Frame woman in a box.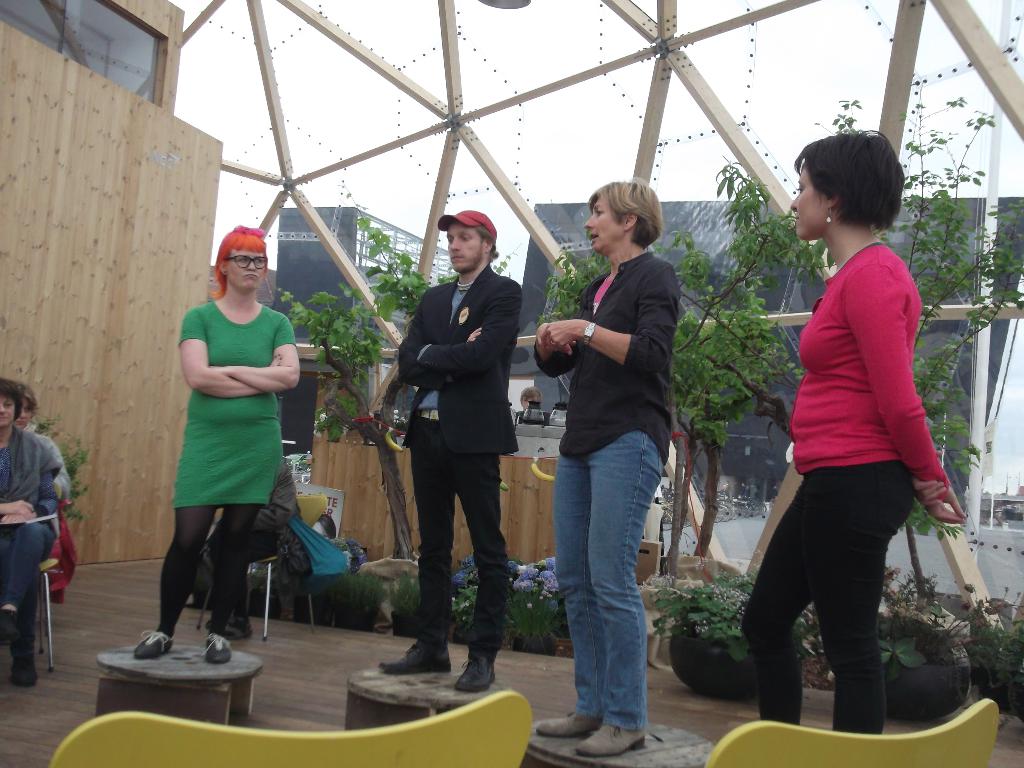
(left=735, top=128, right=968, bottom=737).
